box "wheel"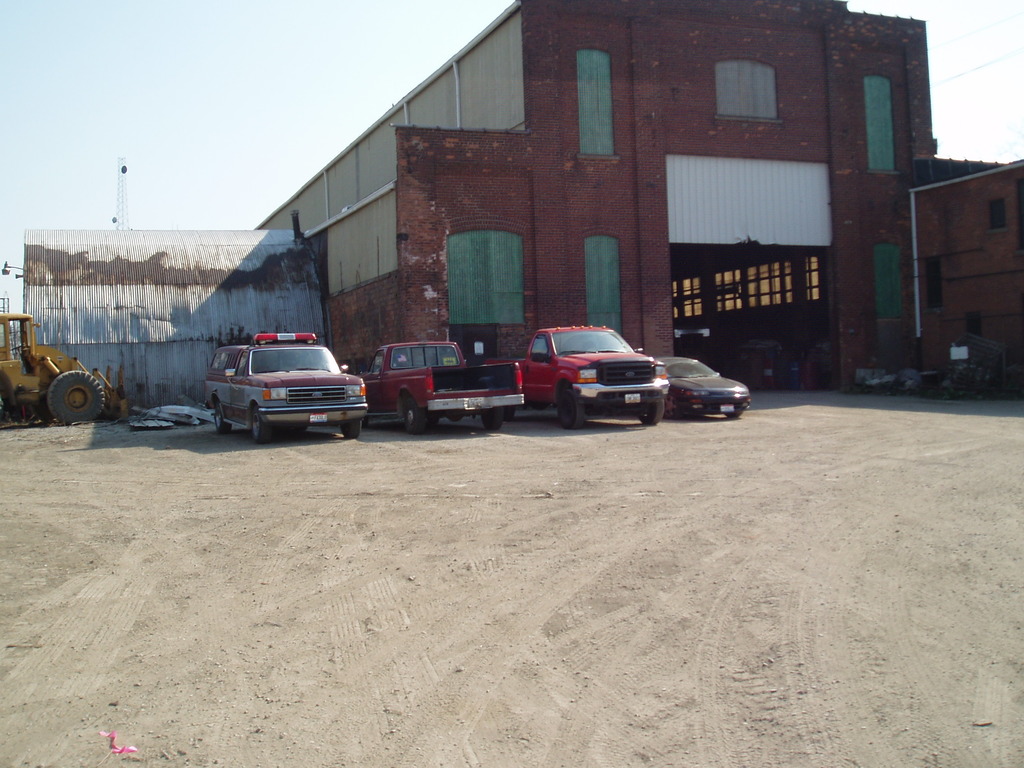
BBox(724, 412, 740, 419)
